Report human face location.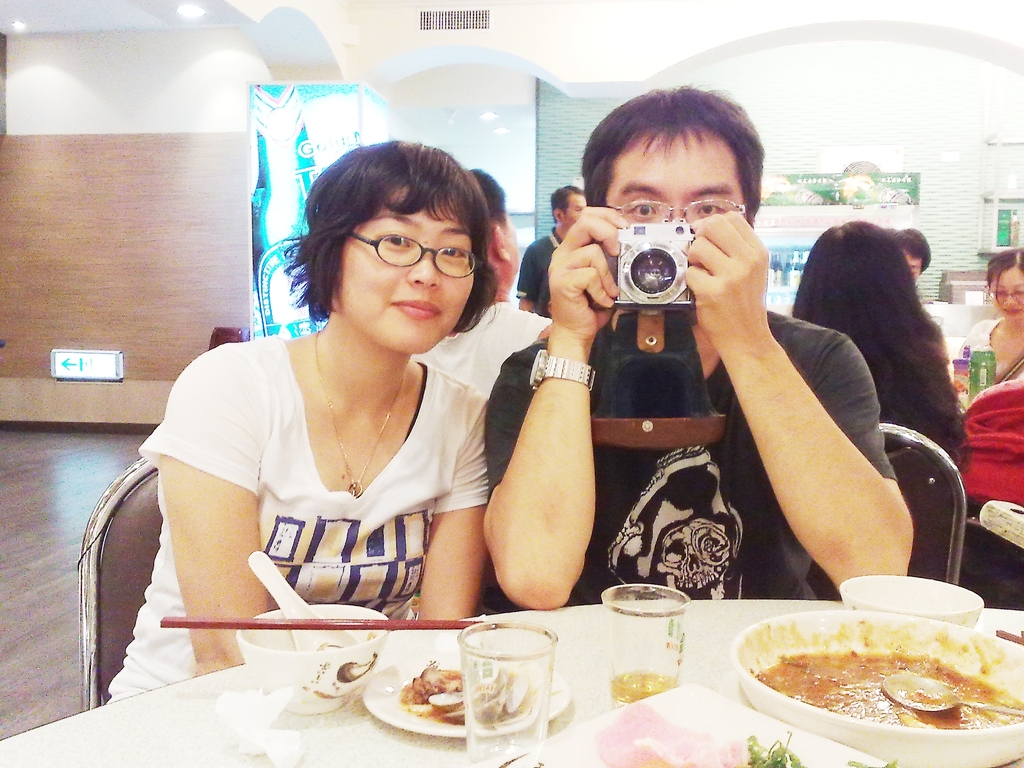
Report: box=[908, 253, 922, 282].
